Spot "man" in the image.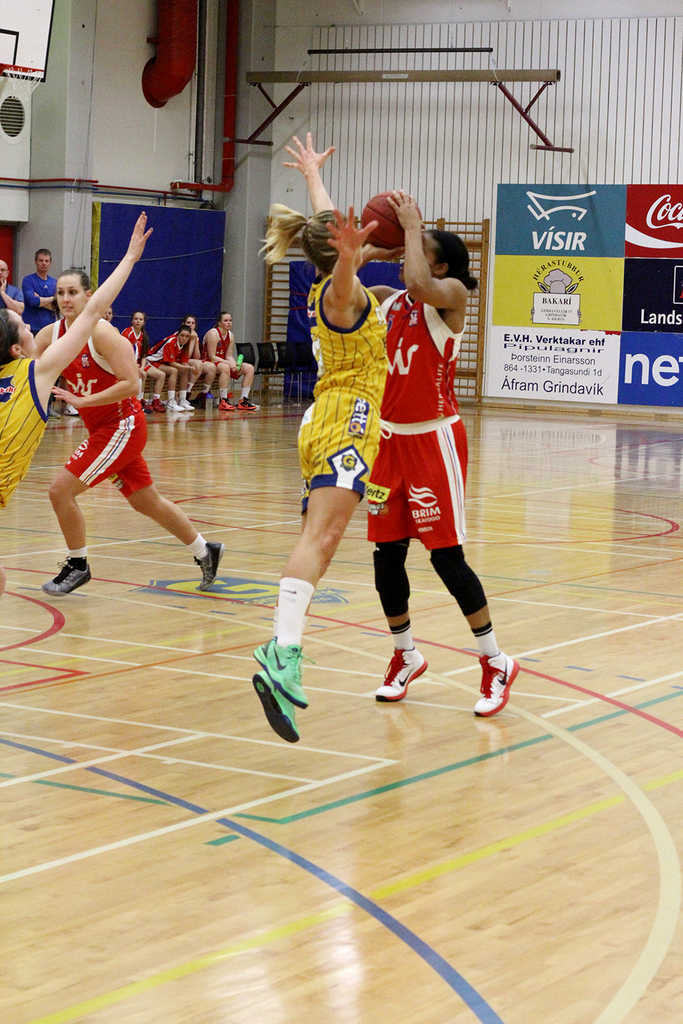
"man" found at BBox(0, 256, 37, 318).
